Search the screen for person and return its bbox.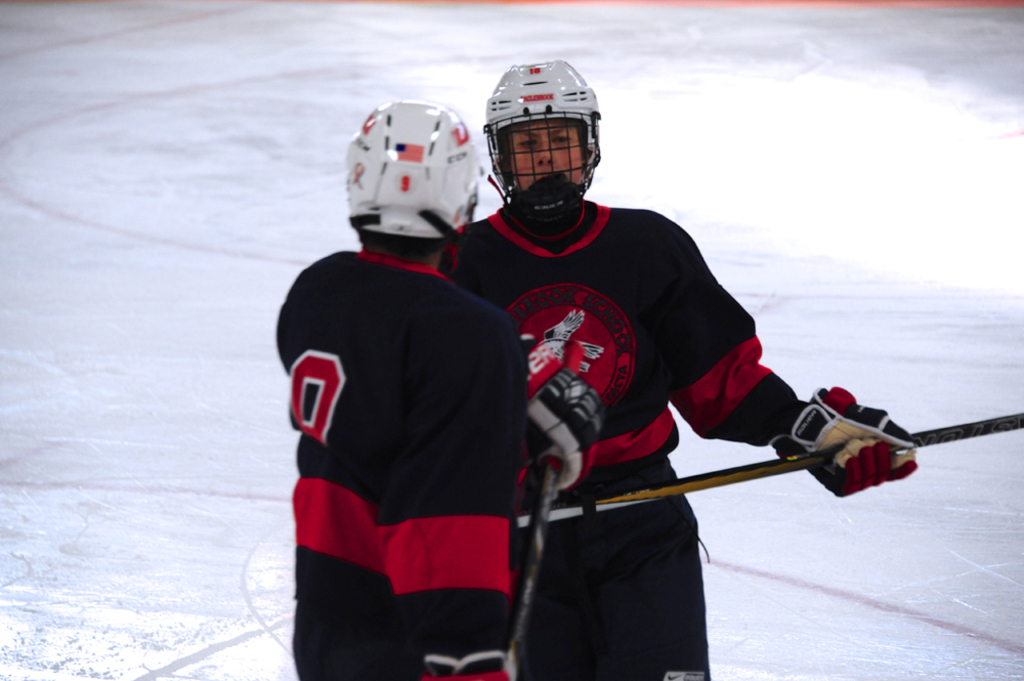
Found: Rect(439, 55, 922, 680).
